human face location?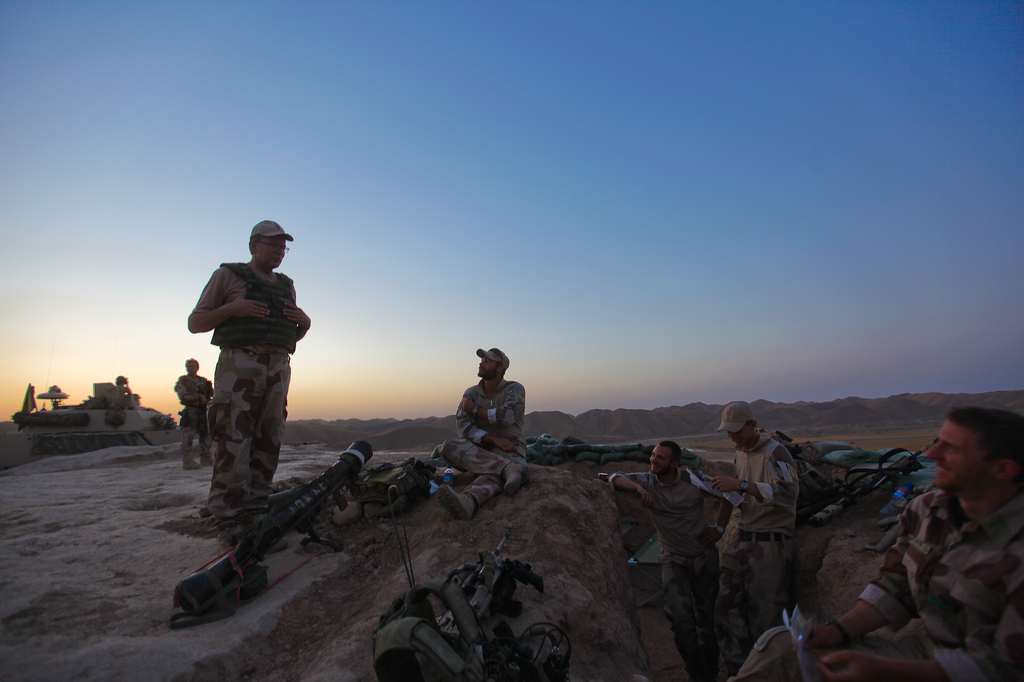
<box>652,445,676,479</box>
